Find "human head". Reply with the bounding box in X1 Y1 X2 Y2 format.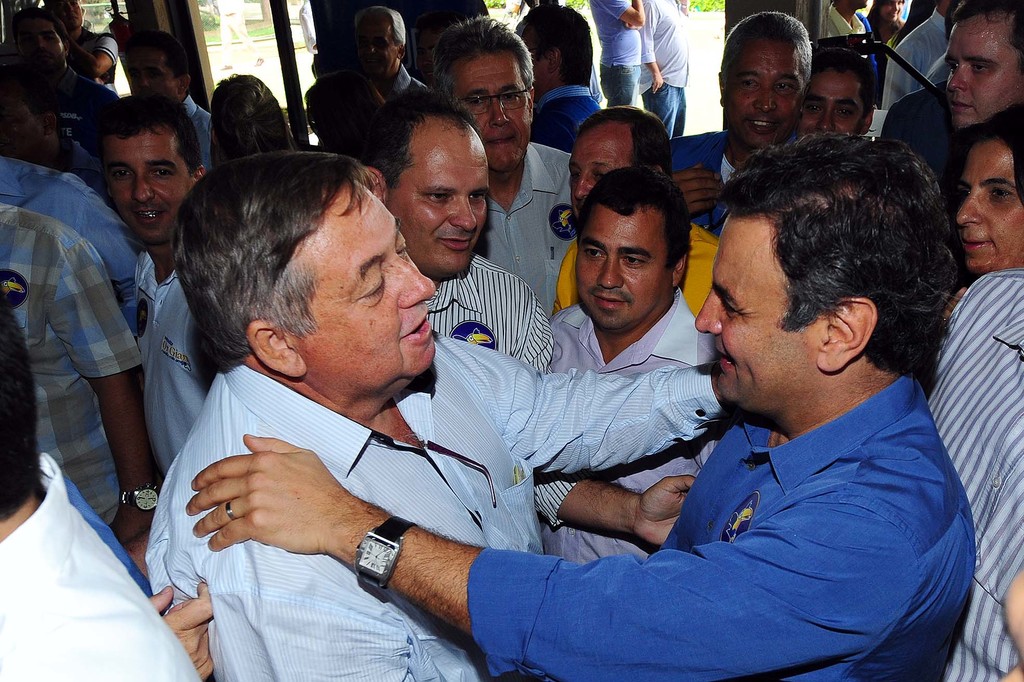
568 104 674 209.
